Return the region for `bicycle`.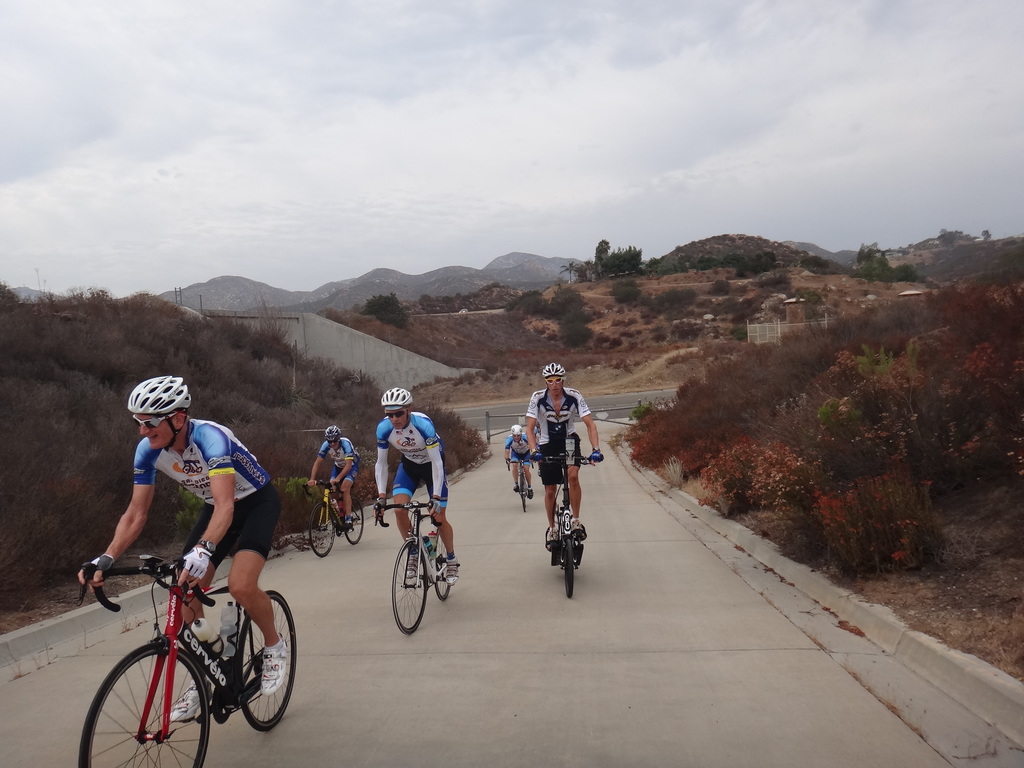
<box>303,477,364,559</box>.
